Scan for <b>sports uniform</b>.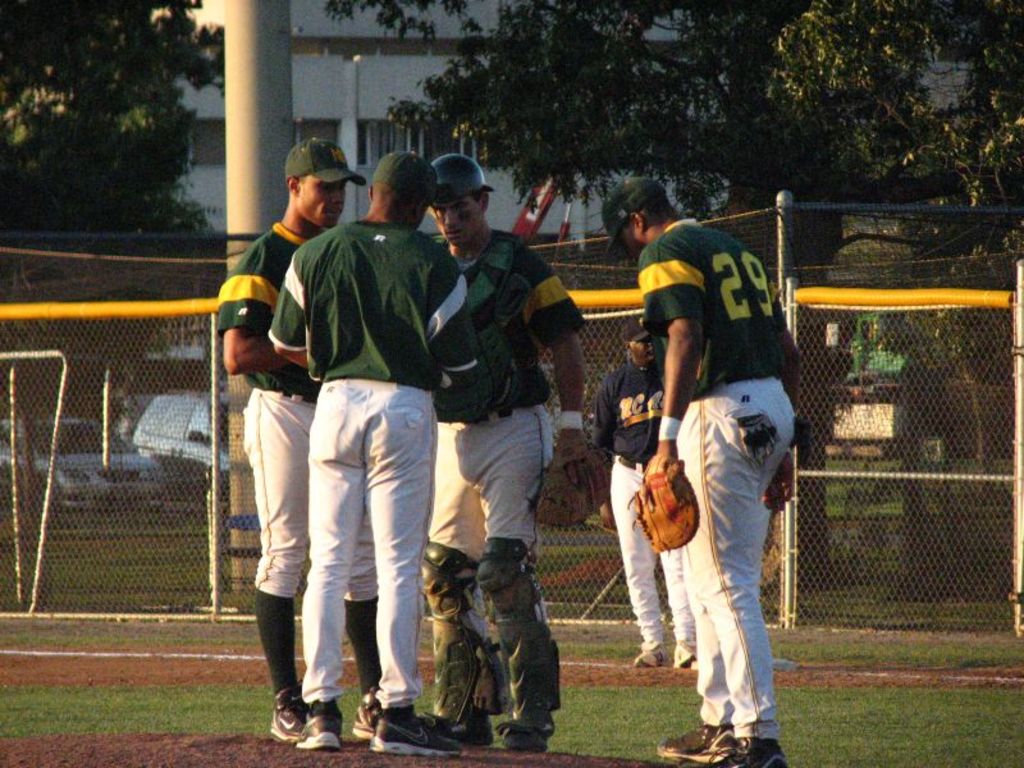
Scan result: bbox=(577, 314, 703, 681).
